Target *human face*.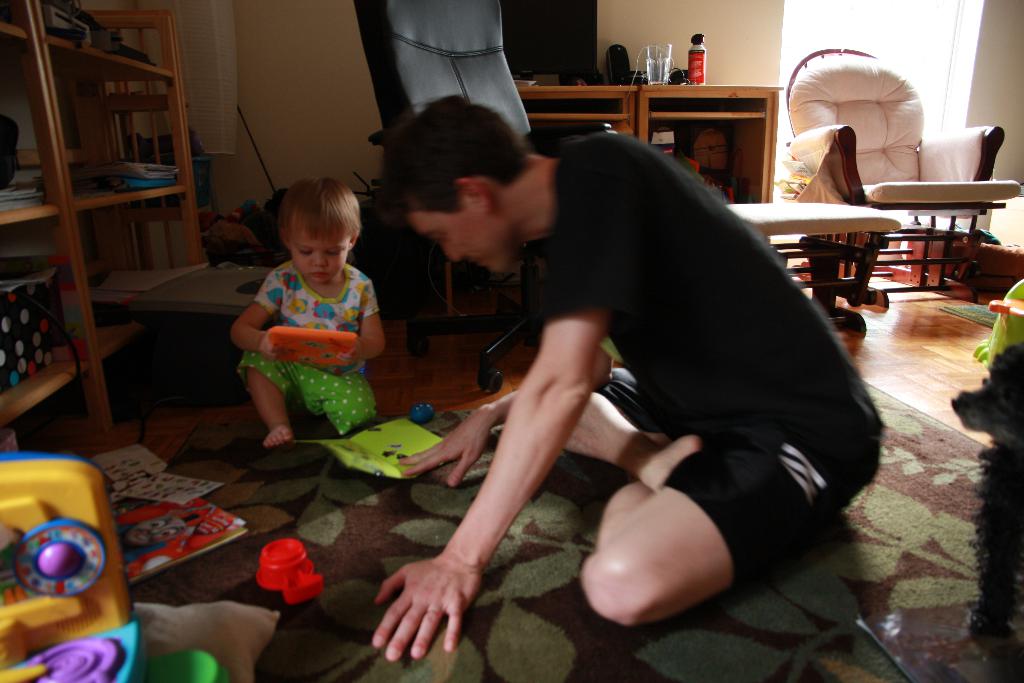
Target region: [410,210,513,279].
